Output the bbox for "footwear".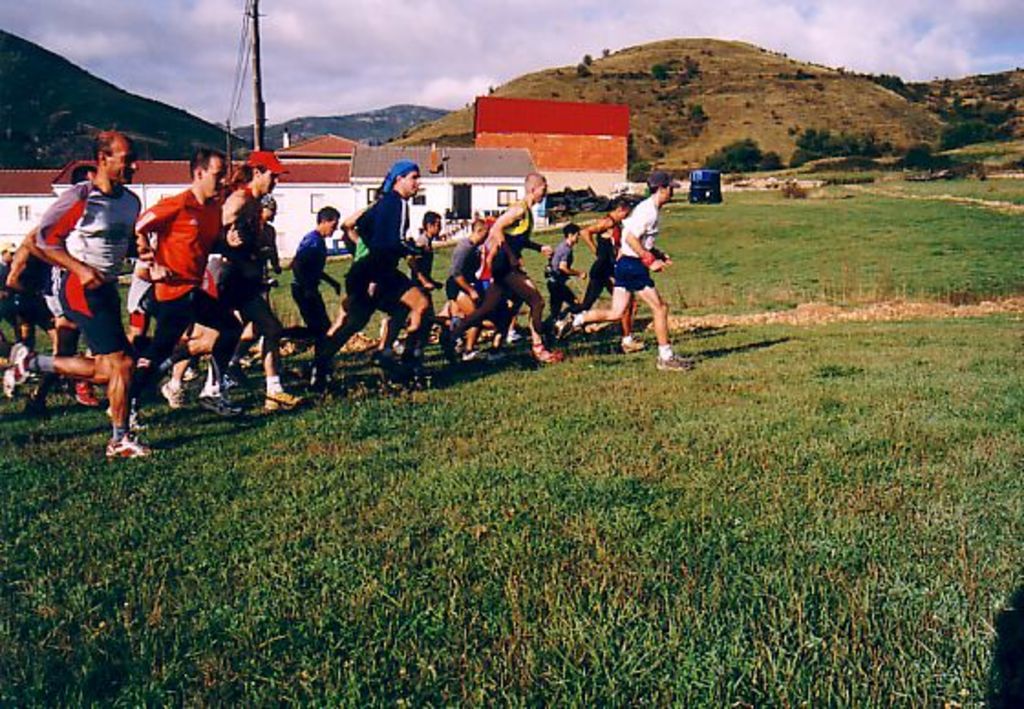
[x1=655, y1=353, x2=691, y2=376].
